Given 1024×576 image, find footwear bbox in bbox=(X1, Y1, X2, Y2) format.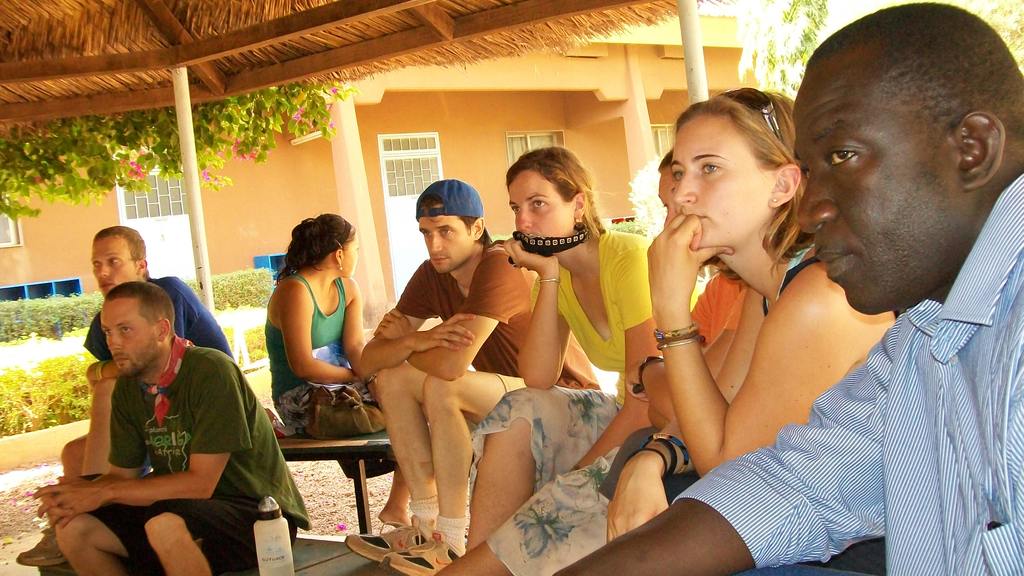
bbox=(17, 529, 68, 567).
